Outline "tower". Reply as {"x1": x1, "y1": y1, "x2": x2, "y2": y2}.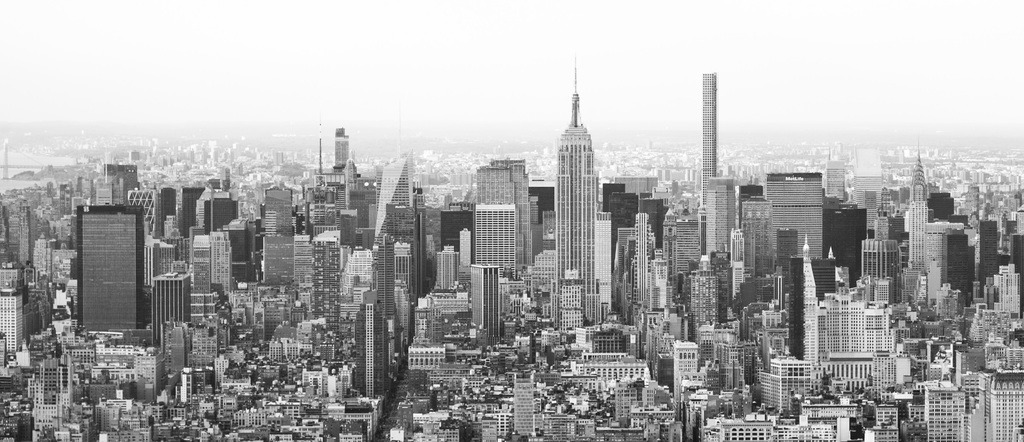
{"x1": 312, "y1": 221, "x2": 346, "y2": 348}.
